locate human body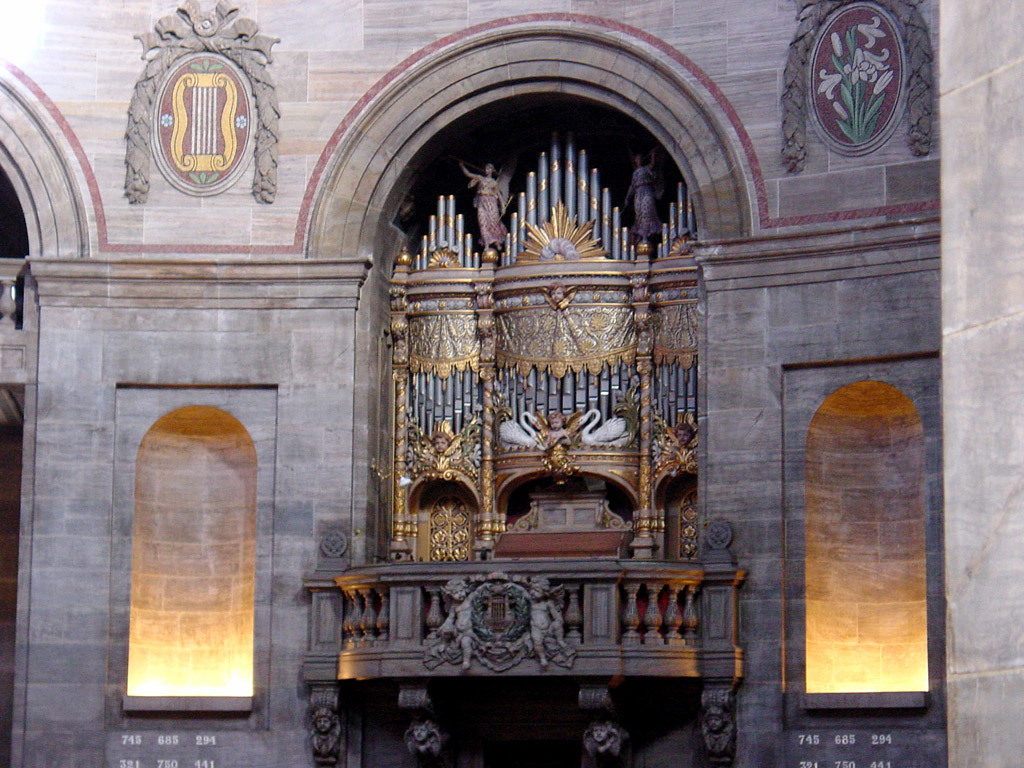
Rect(401, 713, 436, 762)
